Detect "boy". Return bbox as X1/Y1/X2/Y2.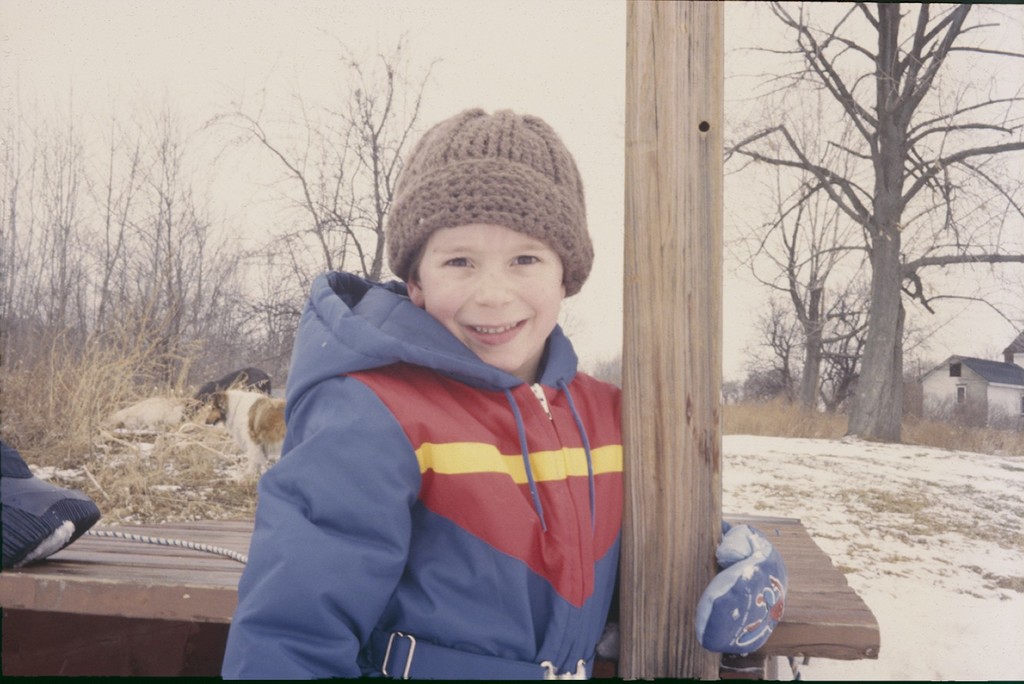
217/105/789/683.
